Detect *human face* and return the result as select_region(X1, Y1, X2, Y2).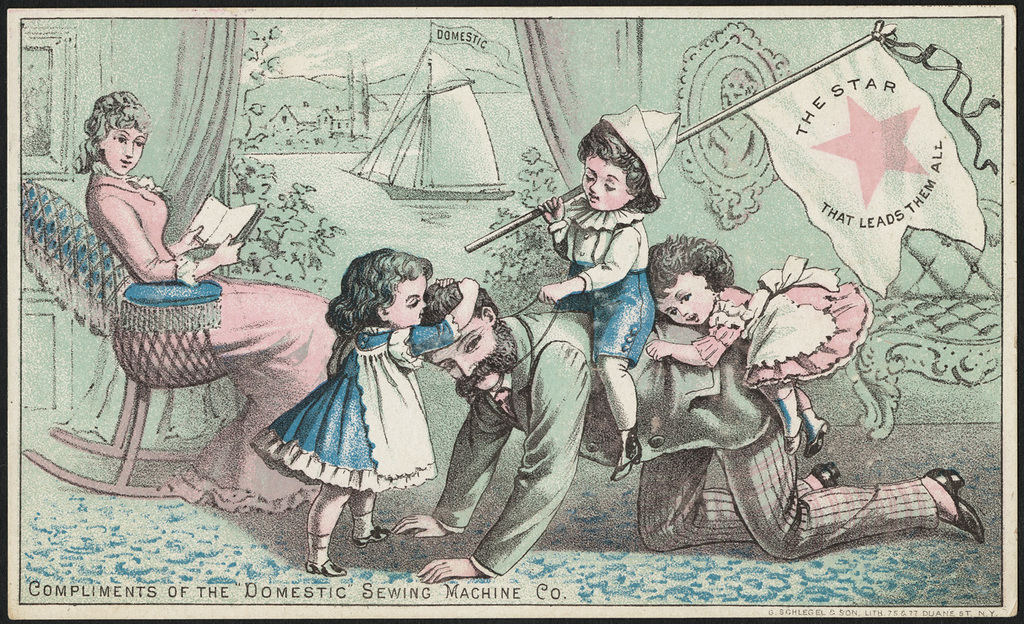
select_region(101, 119, 151, 175).
